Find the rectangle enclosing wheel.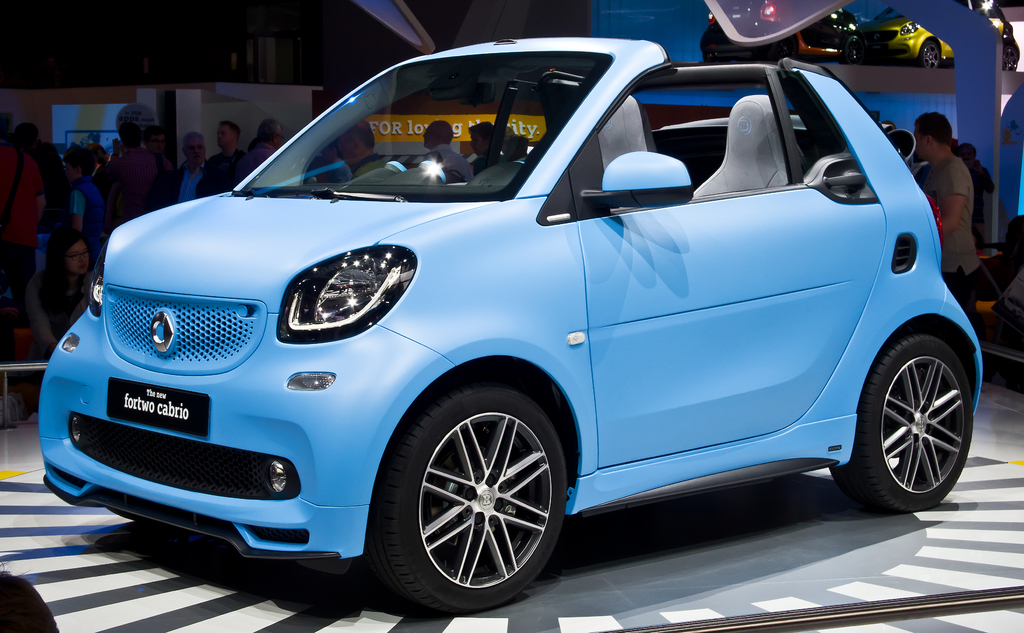
bbox=(1000, 46, 1018, 70).
